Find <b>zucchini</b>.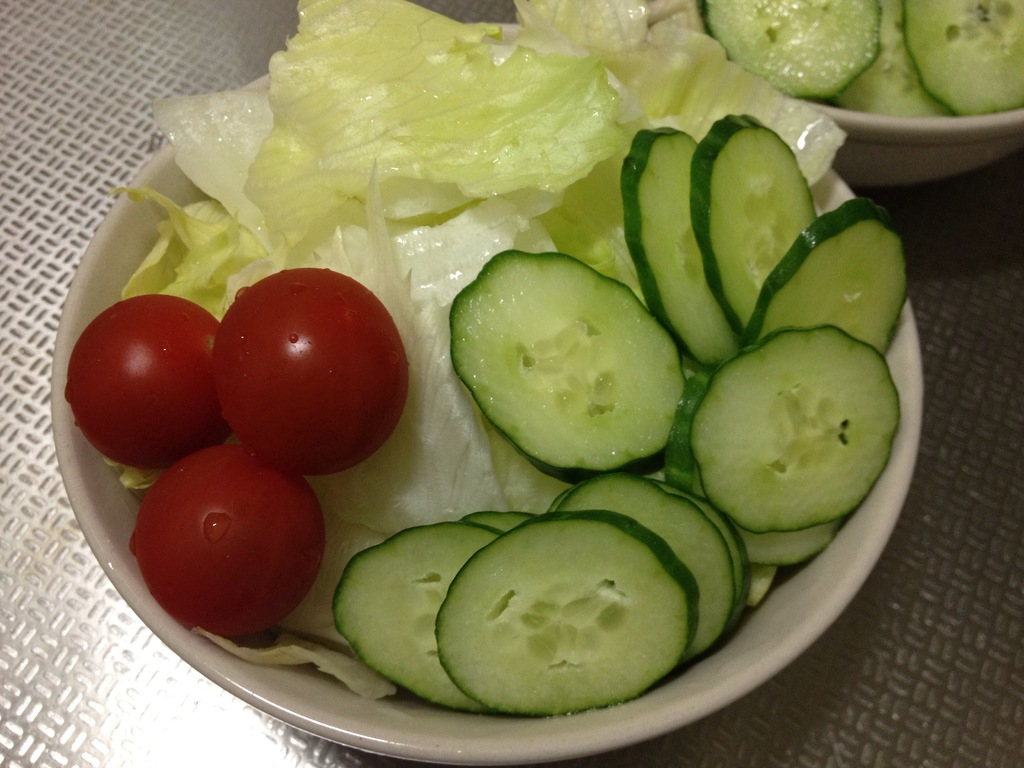
bbox(438, 511, 699, 716).
